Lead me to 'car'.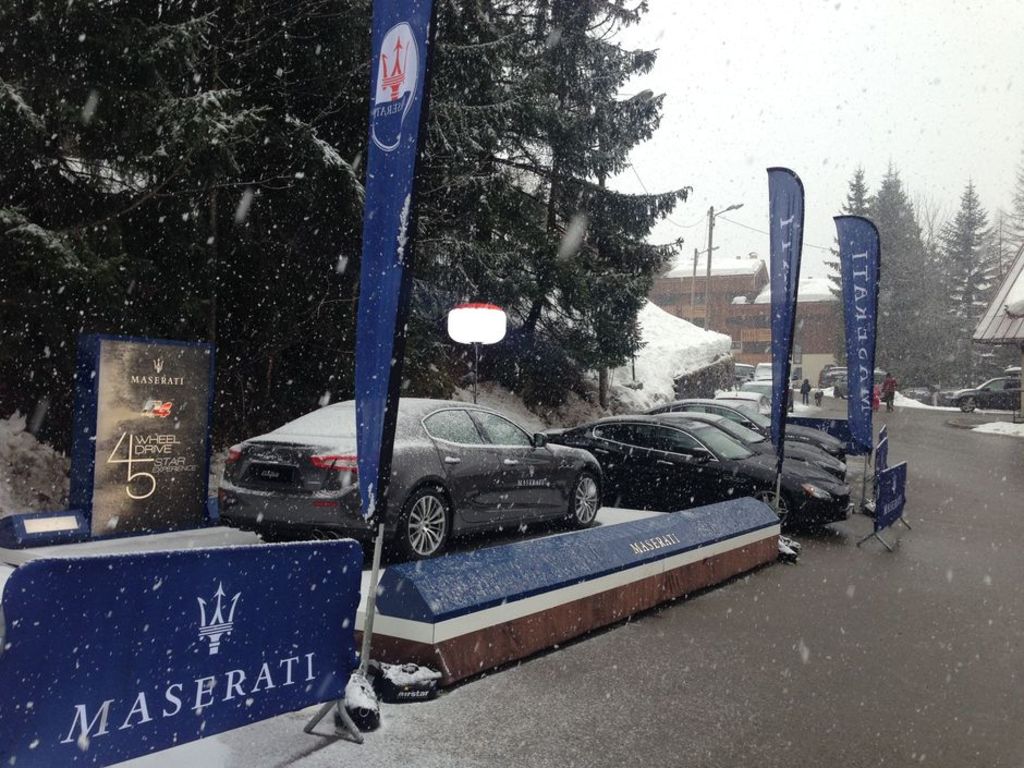
Lead to 711, 385, 779, 416.
